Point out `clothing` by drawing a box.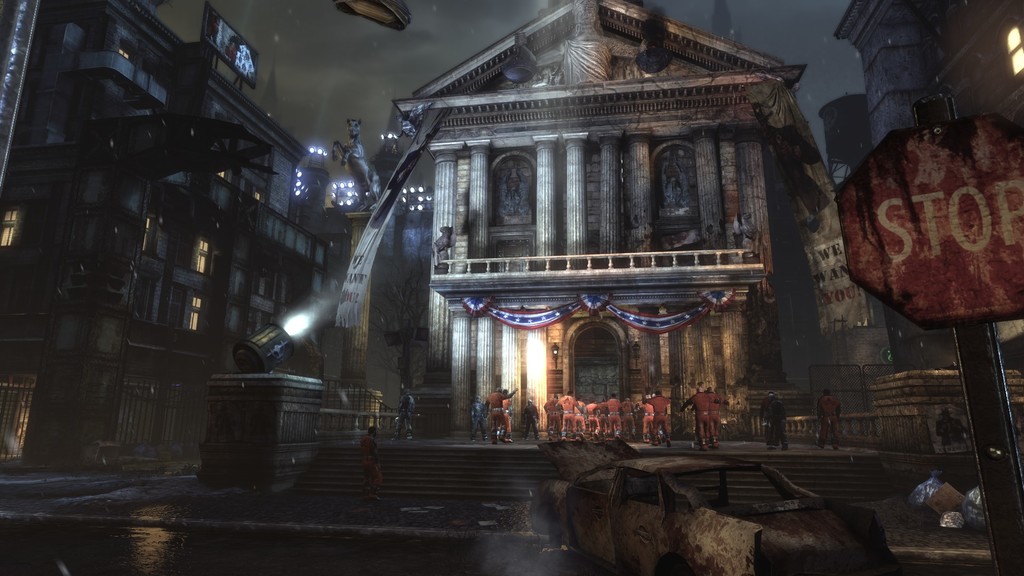
bbox=[482, 394, 513, 444].
